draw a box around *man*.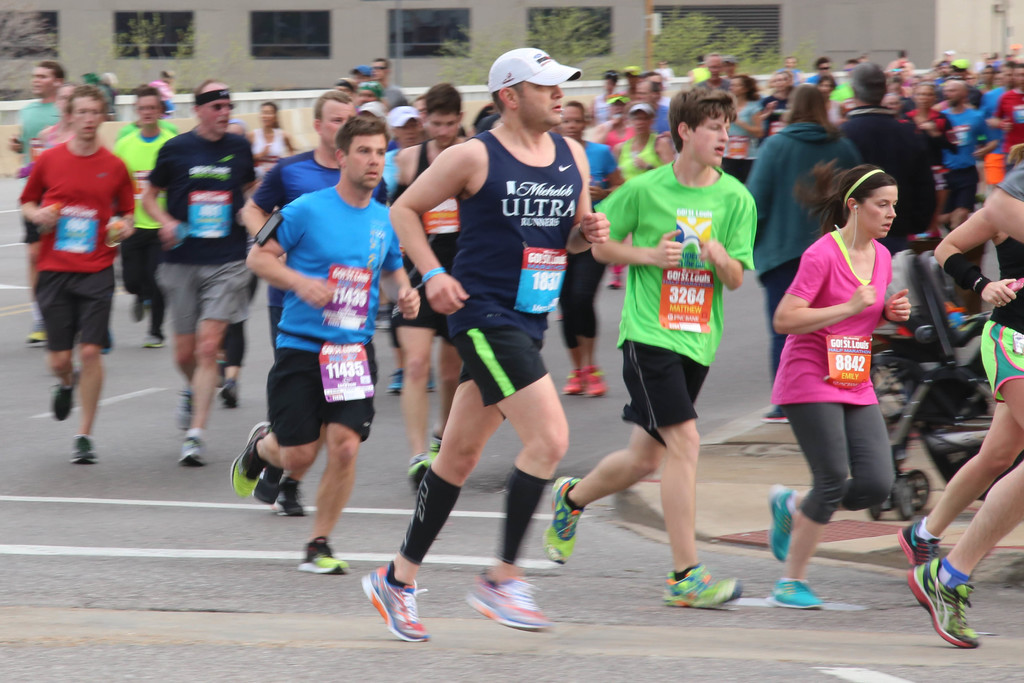
Rect(842, 59, 937, 254).
